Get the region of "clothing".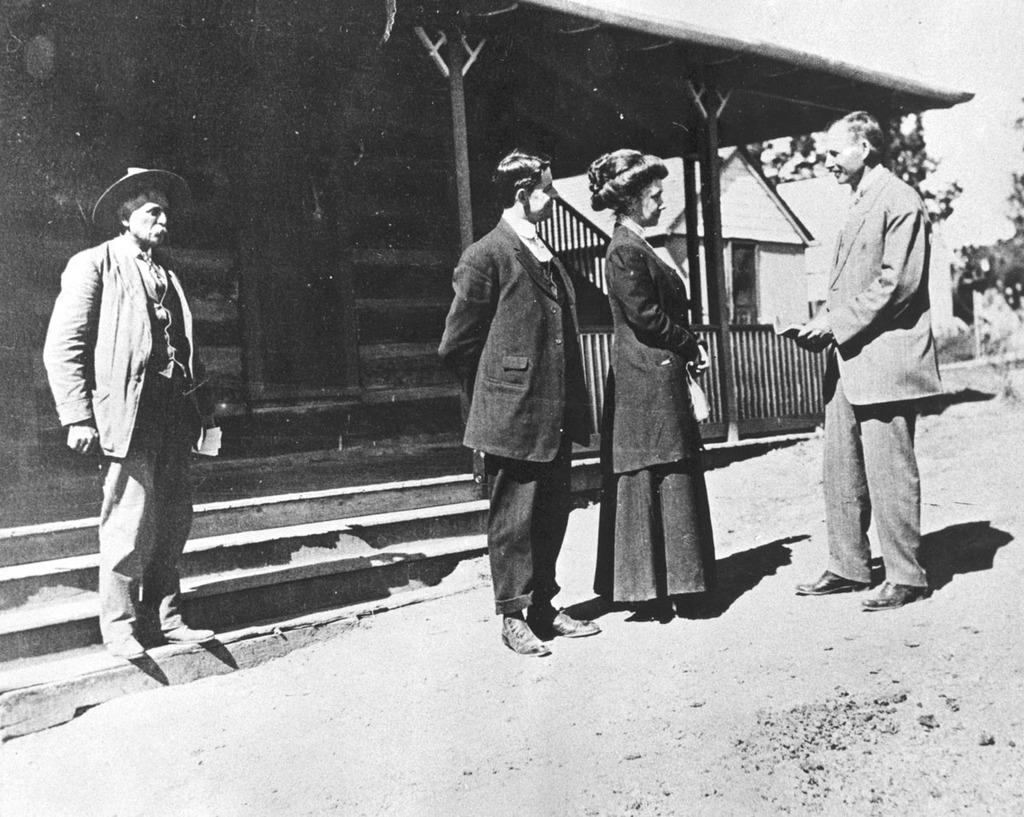
[824, 161, 946, 586].
